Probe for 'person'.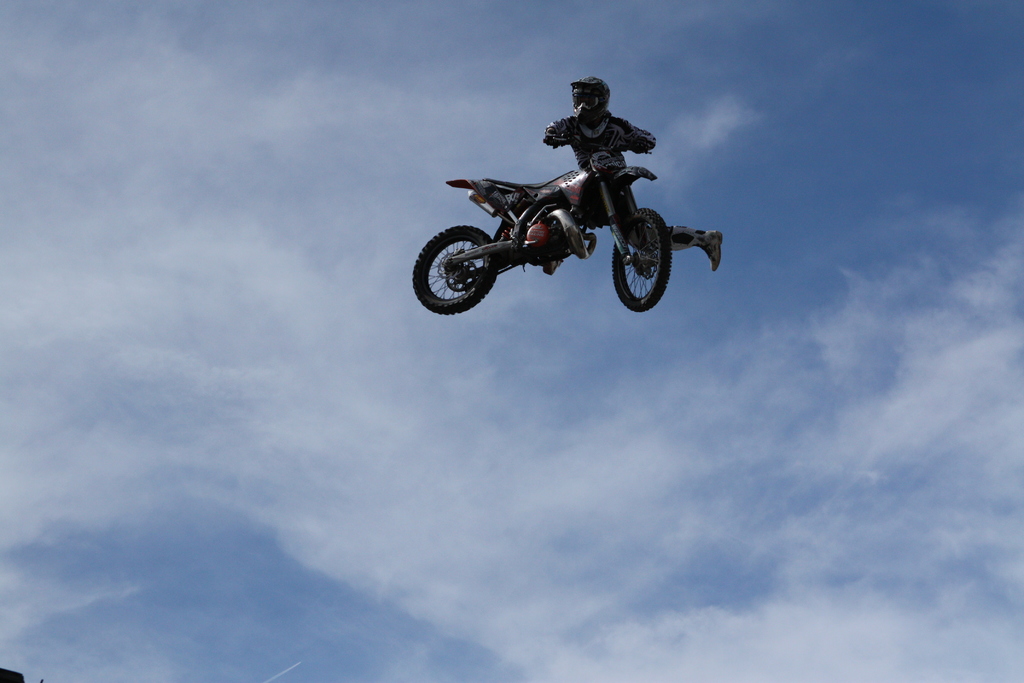
Probe result: x1=543 y1=70 x2=727 y2=270.
